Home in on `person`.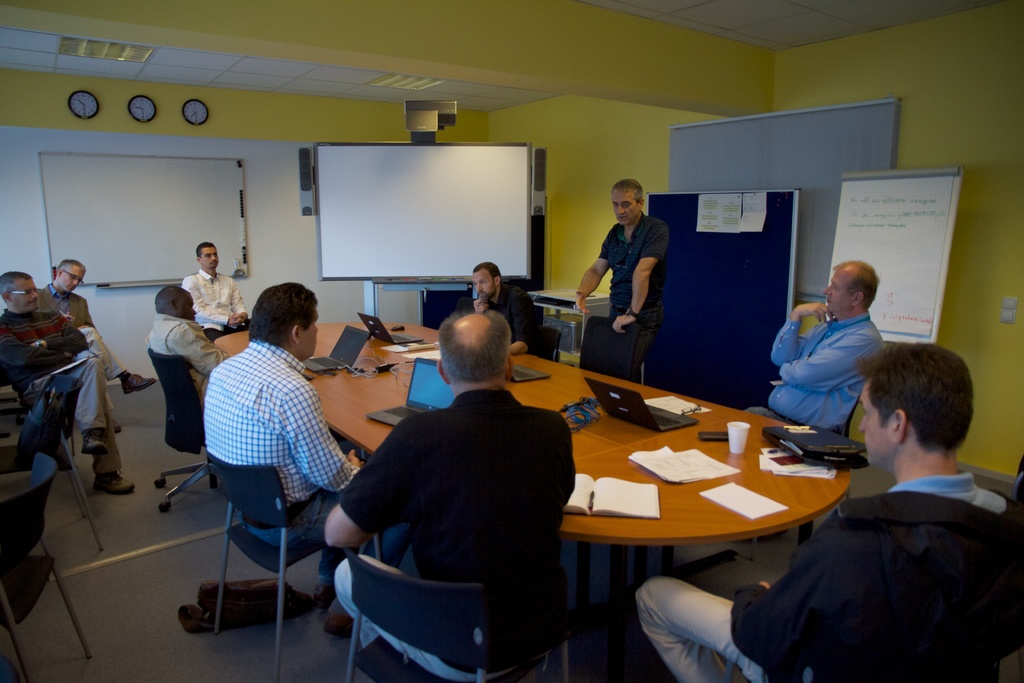
Homed in at box=[145, 283, 239, 418].
